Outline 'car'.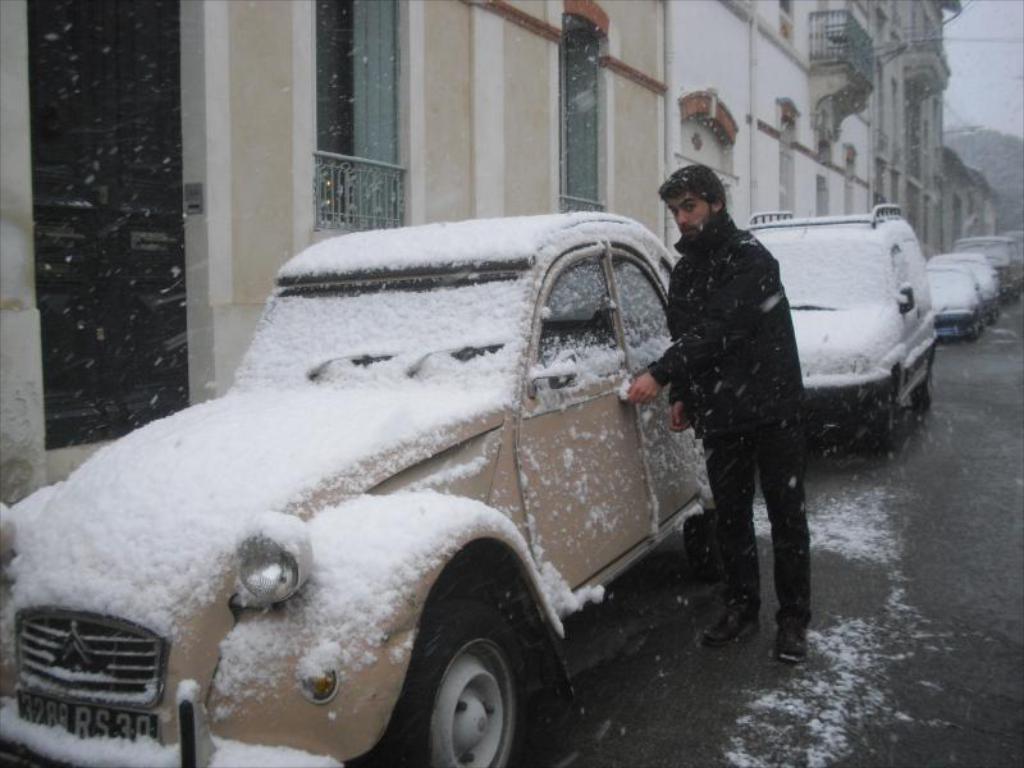
Outline: Rect(941, 252, 1000, 308).
